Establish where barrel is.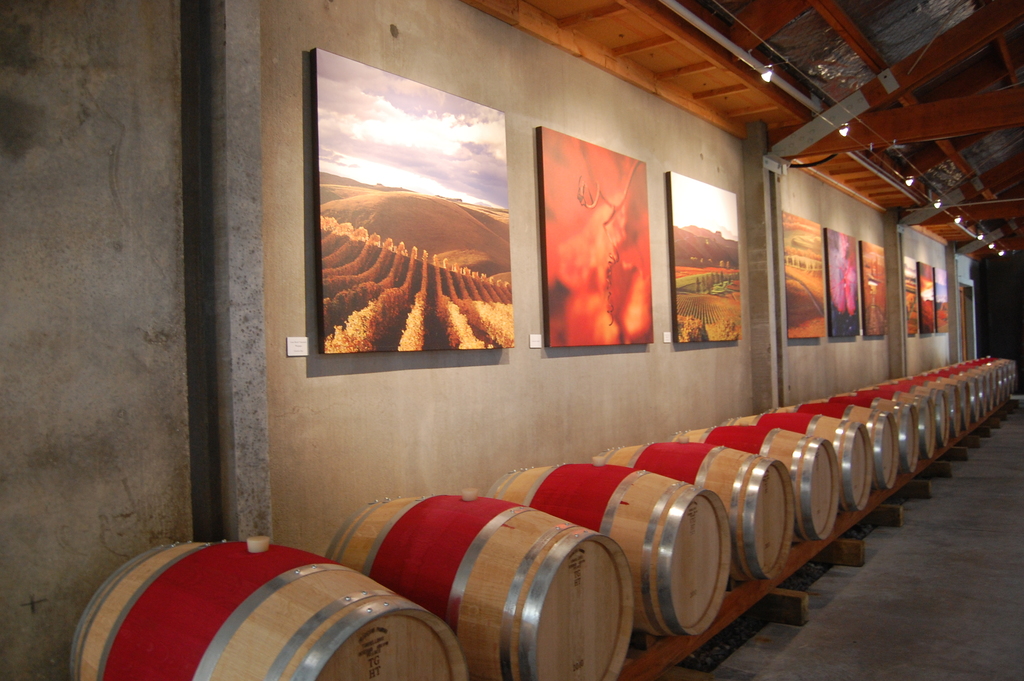
Established at bbox(721, 414, 874, 515).
